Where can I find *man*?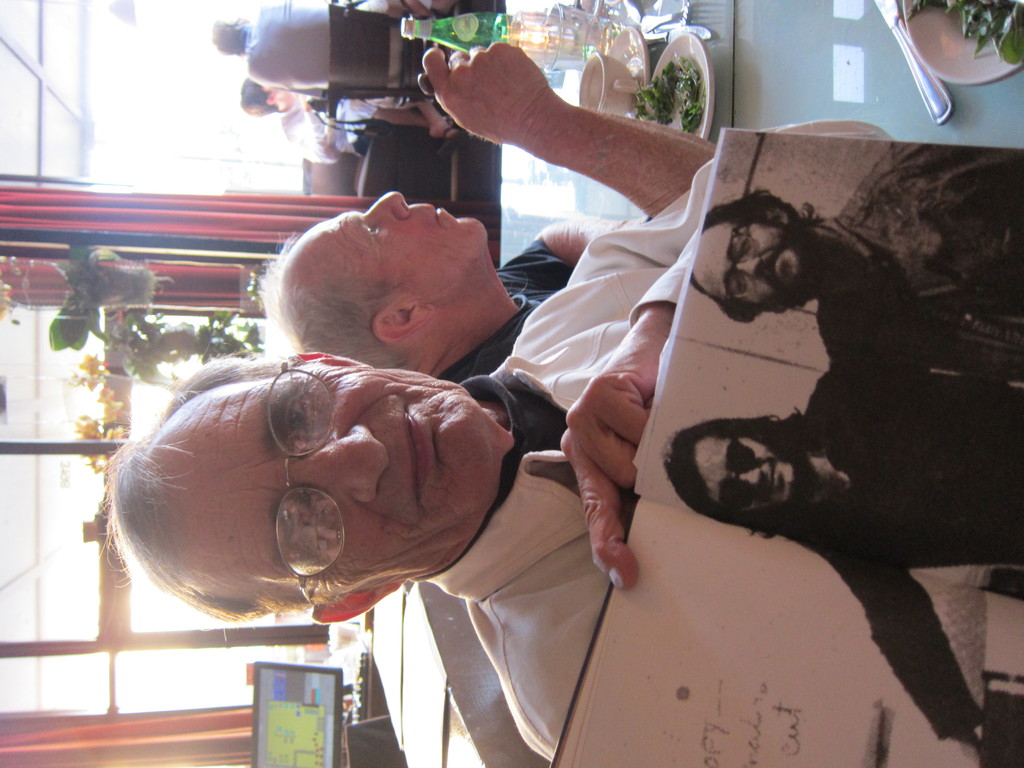
You can find it at BBox(232, 76, 430, 172).
